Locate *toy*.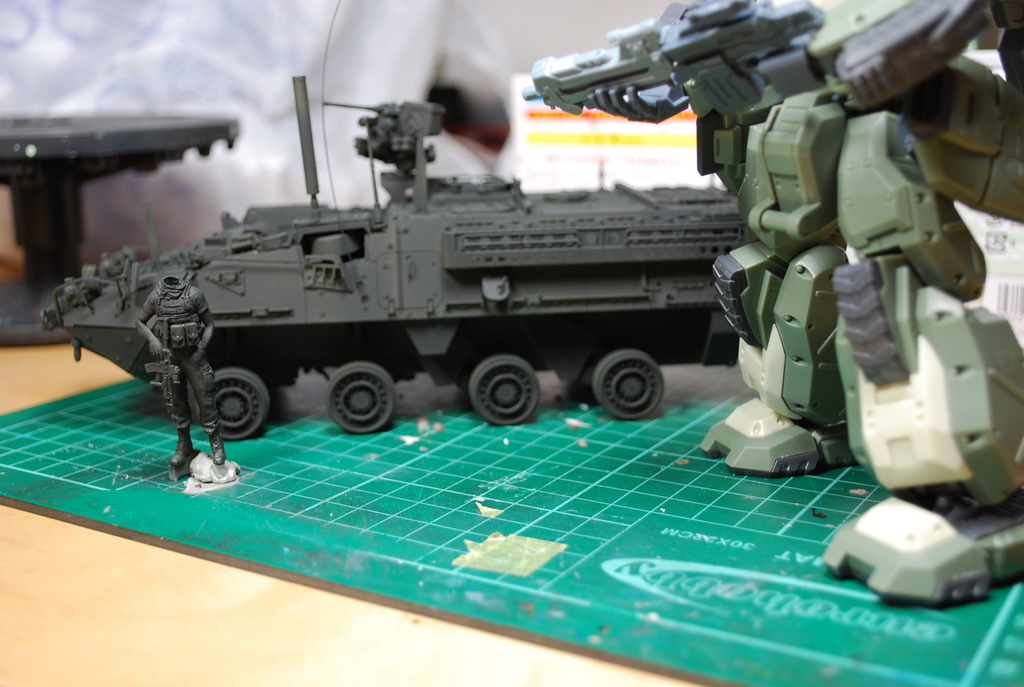
Bounding box: bbox(97, 0, 1023, 496).
